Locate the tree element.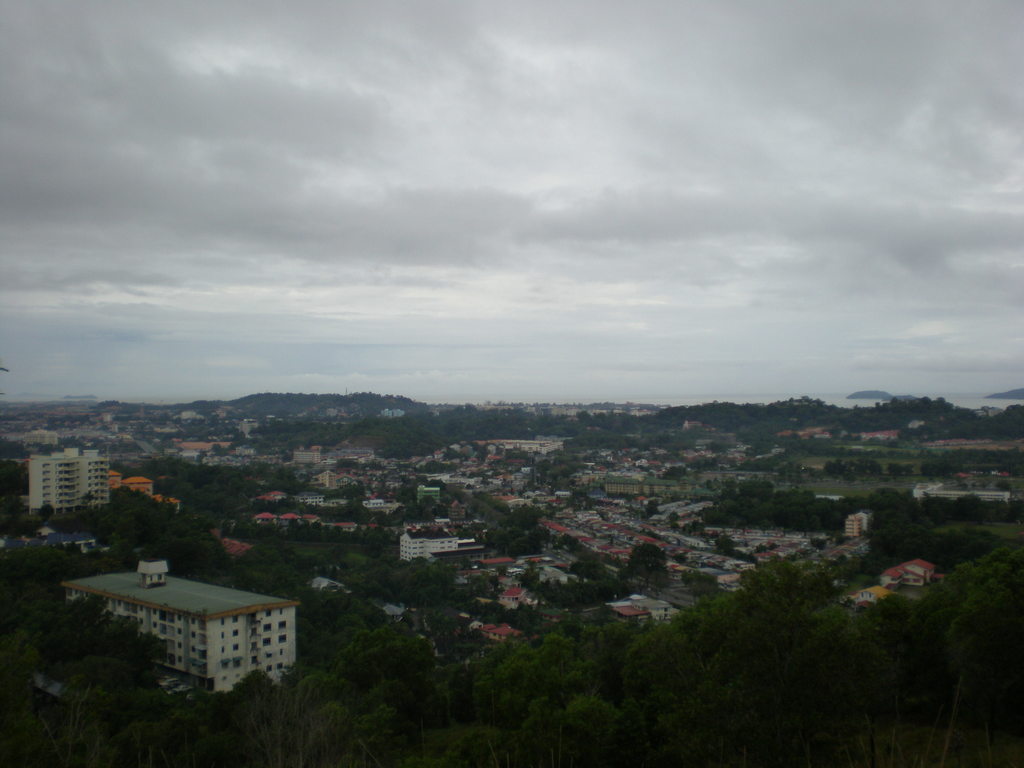
Element bbox: 621,552,814,684.
